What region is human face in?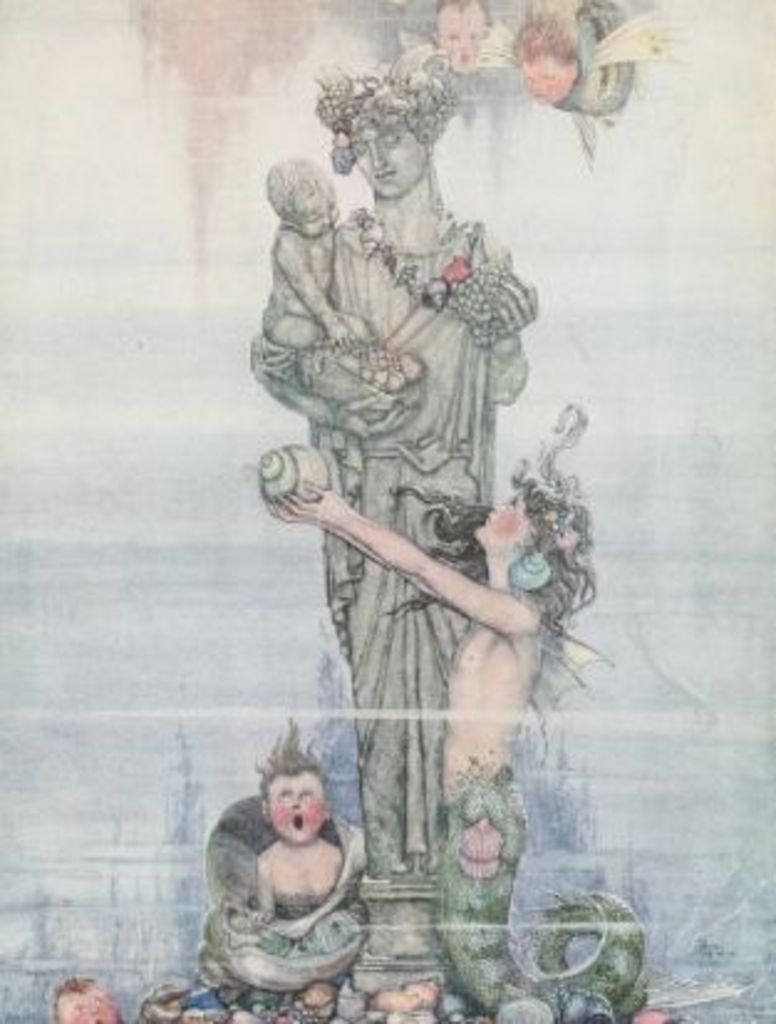
bbox=[300, 191, 332, 233].
